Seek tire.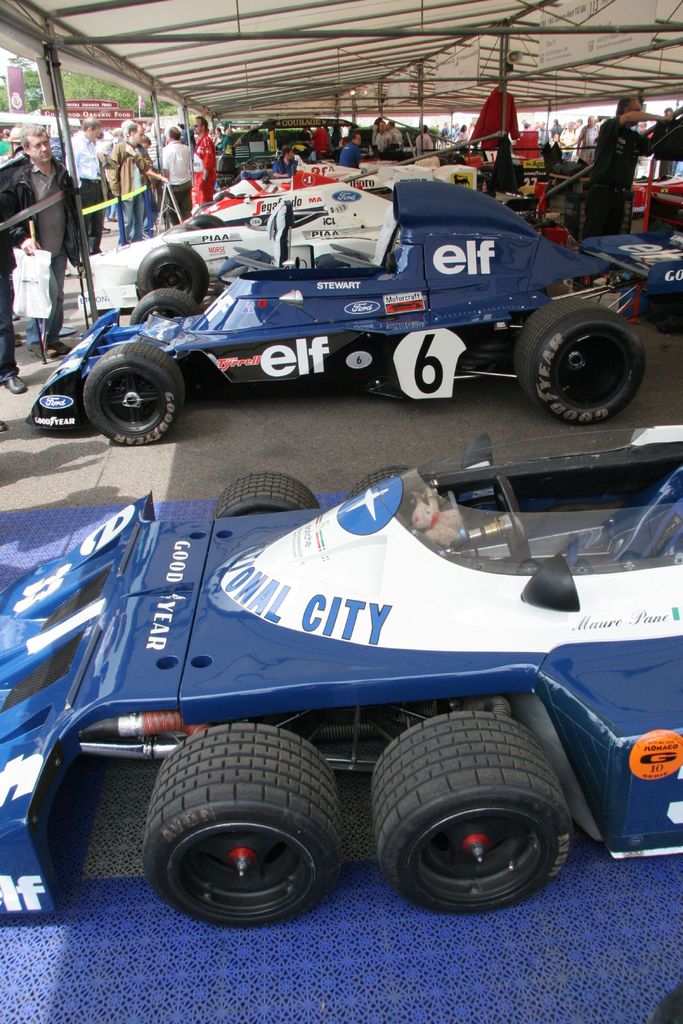
bbox=(372, 712, 572, 915).
